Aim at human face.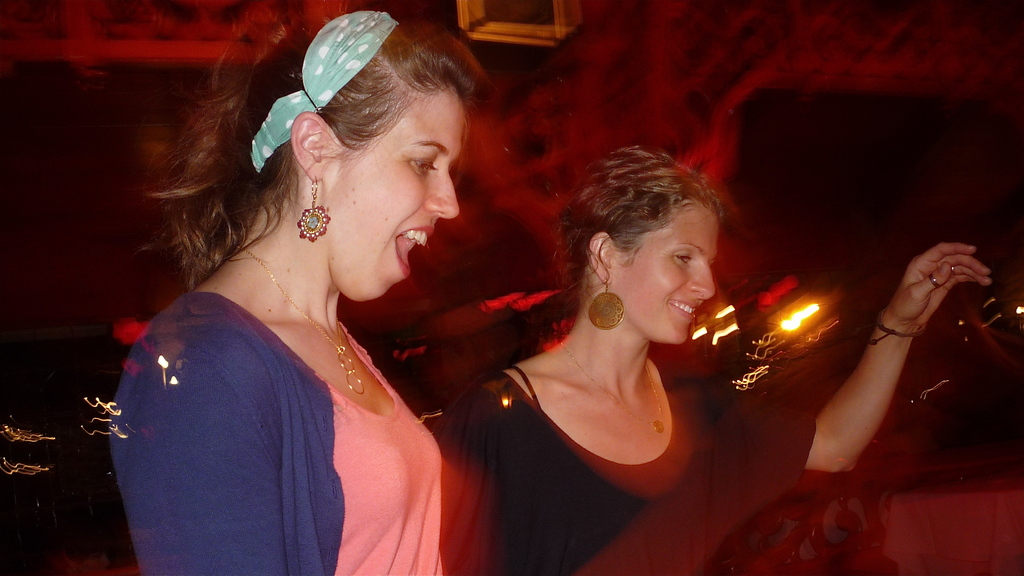
Aimed at {"left": 611, "top": 205, "right": 720, "bottom": 346}.
